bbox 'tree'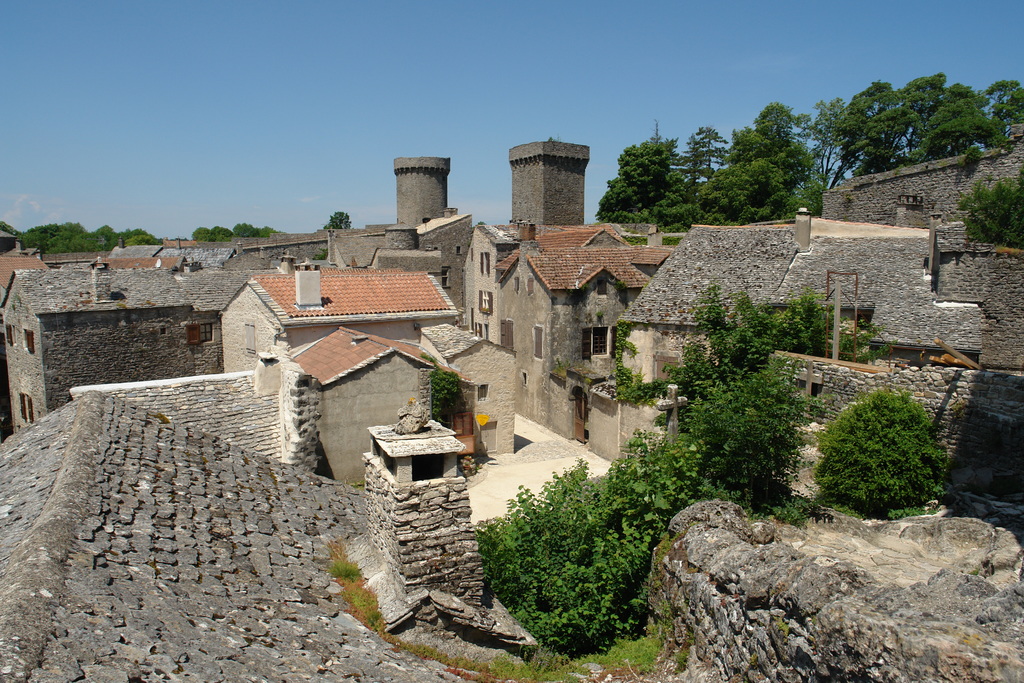
<region>319, 210, 353, 231</region>
